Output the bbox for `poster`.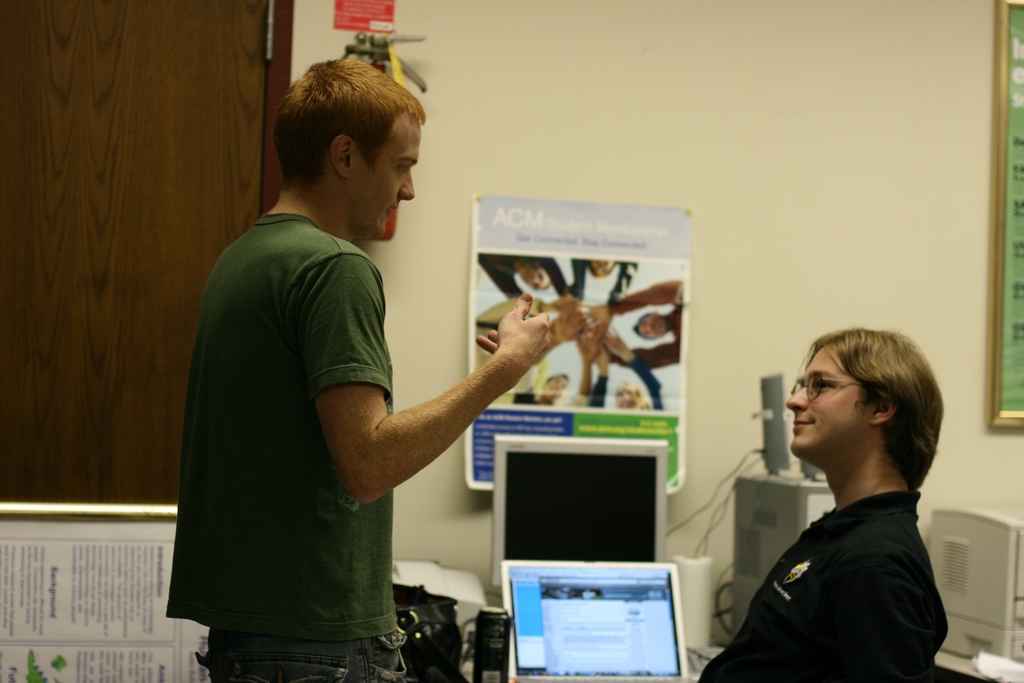
l=0, t=500, r=212, b=682.
